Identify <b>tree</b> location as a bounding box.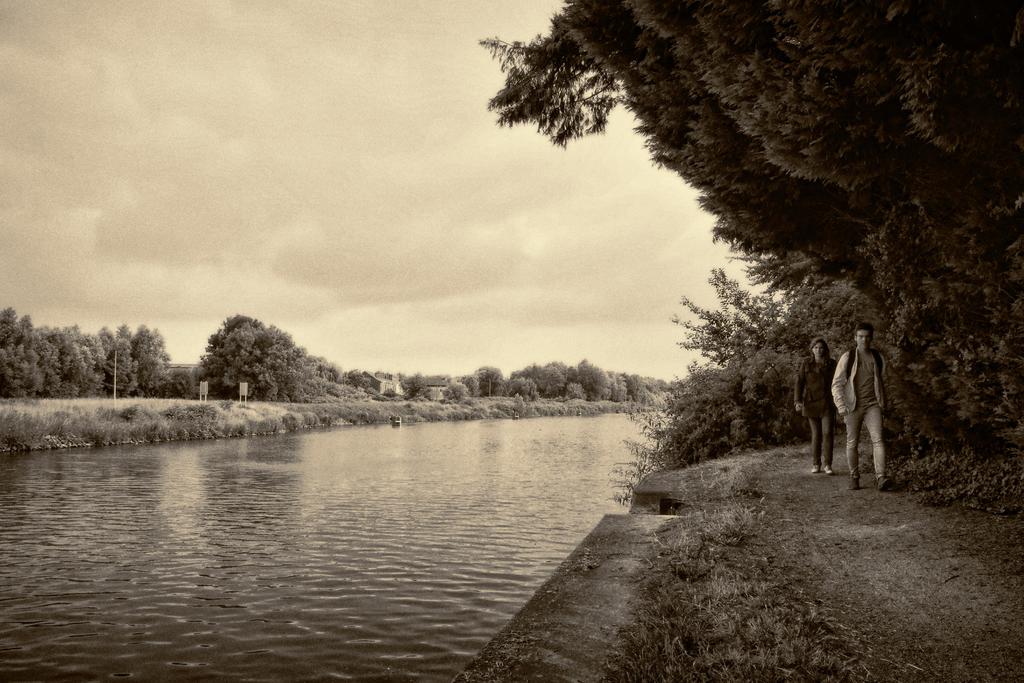
l=198, t=309, r=313, b=403.
